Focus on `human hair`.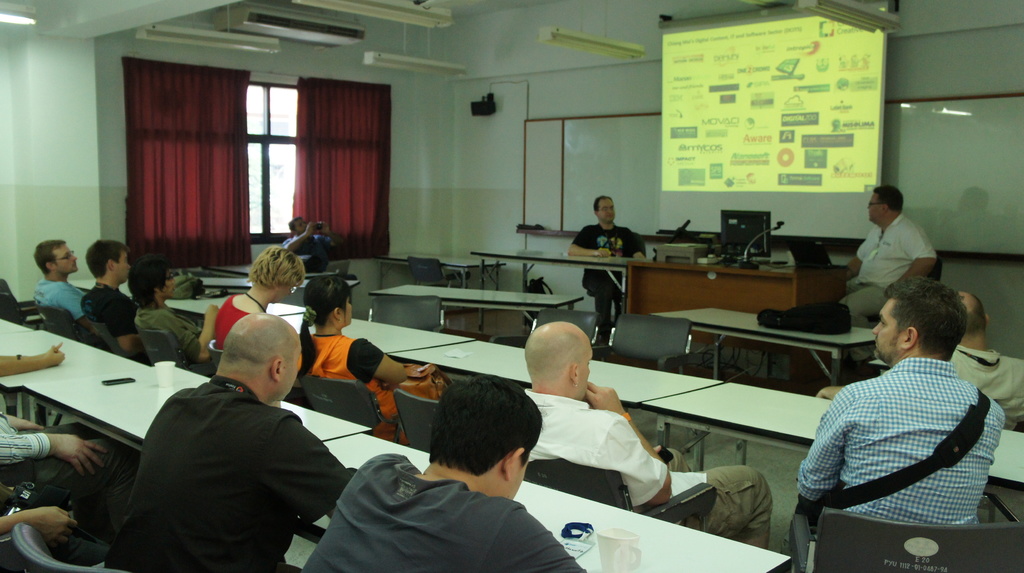
Focused at <box>287,216,299,234</box>.
